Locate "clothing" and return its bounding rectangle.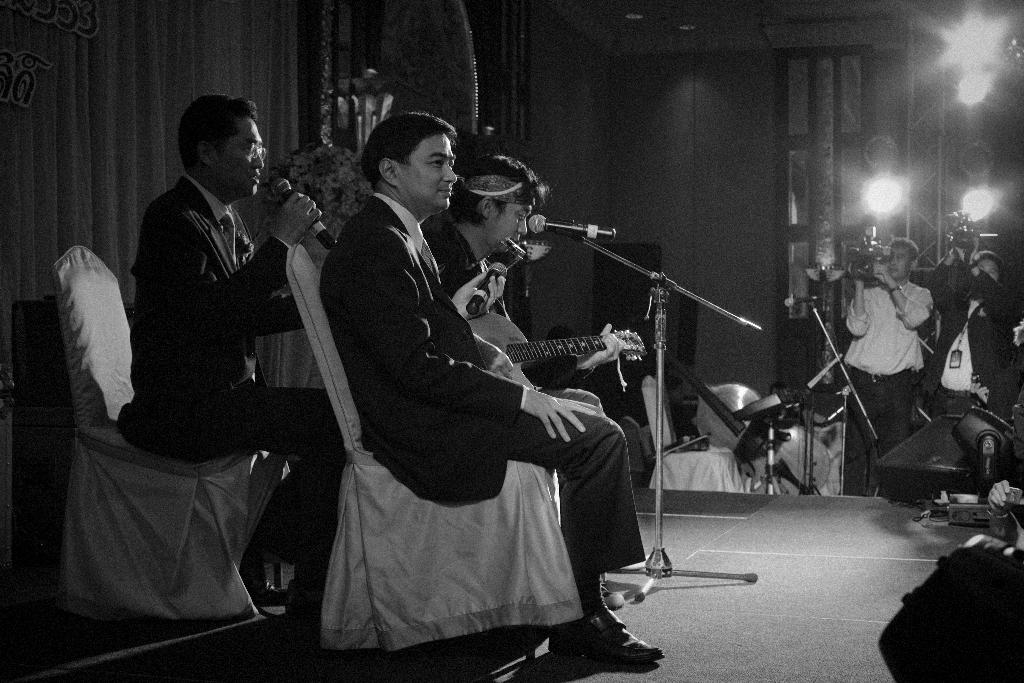
{"x1": 845, "y1": 280, "x2": 935, "y2": 497}.
